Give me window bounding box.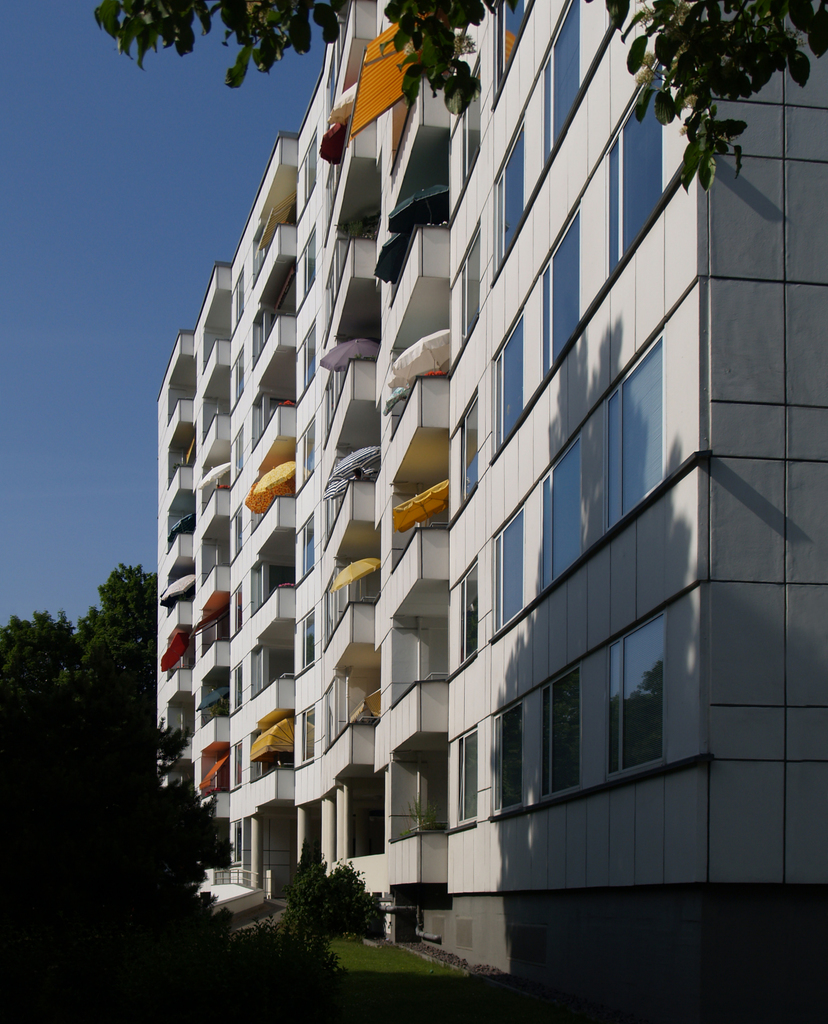
455,723,482,826.
